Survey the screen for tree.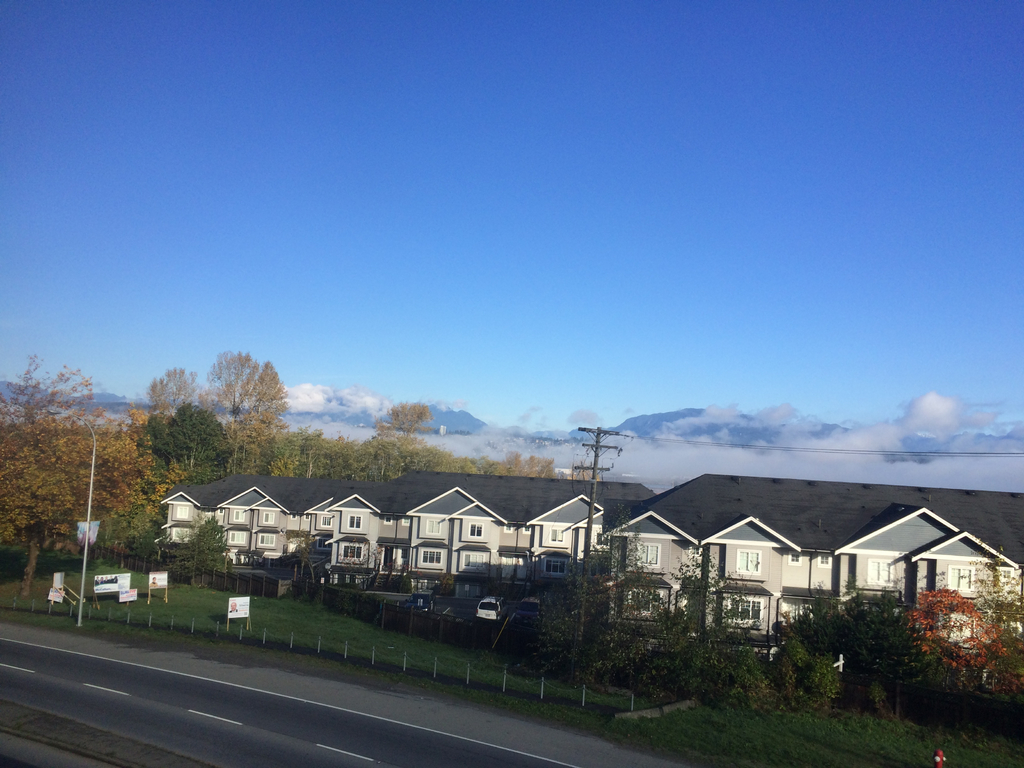
Survey found: 179, 513, 234, 586.
